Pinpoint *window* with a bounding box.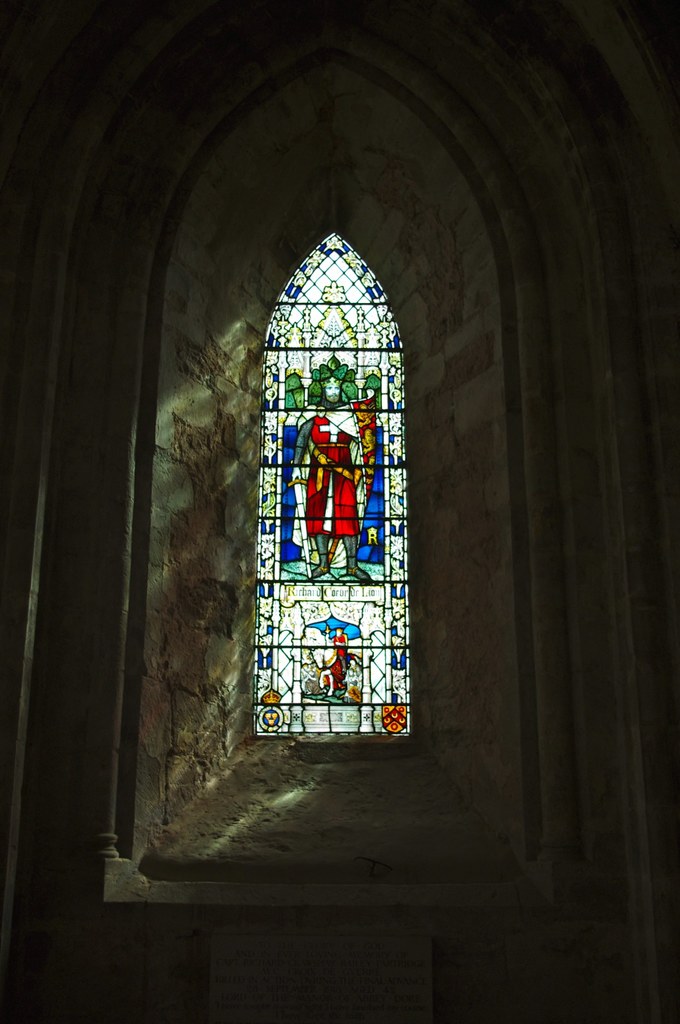
rect(250, 230, 413, 736).
